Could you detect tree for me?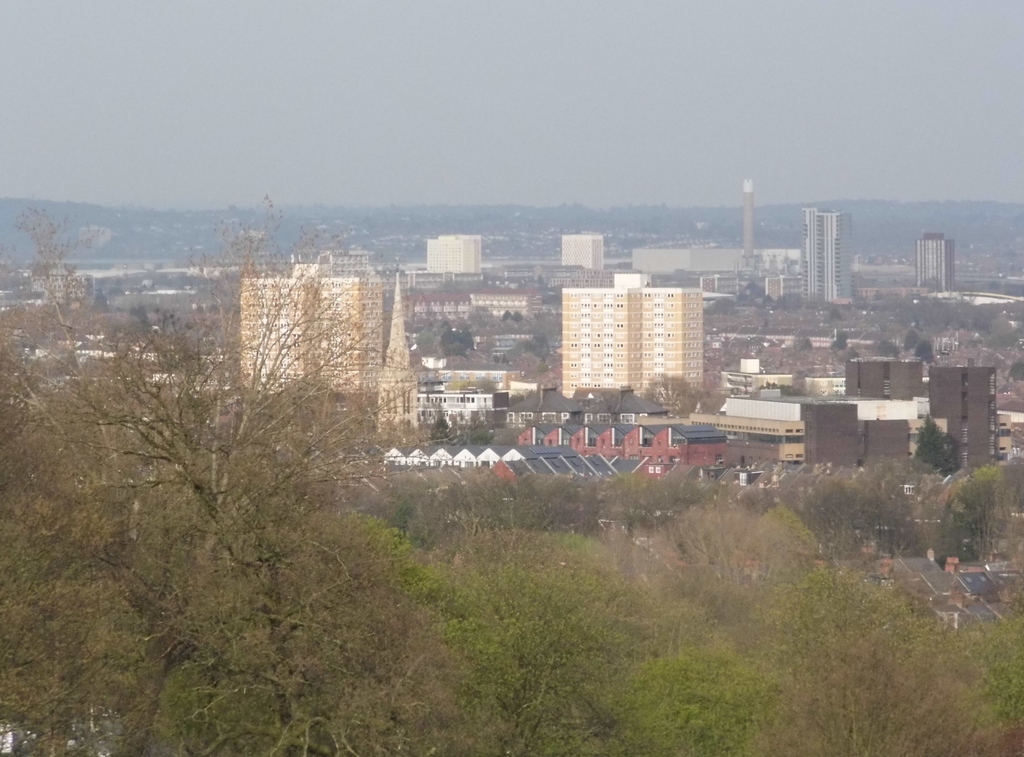
Detection result: l=505, t=335, r=548, b=373.
